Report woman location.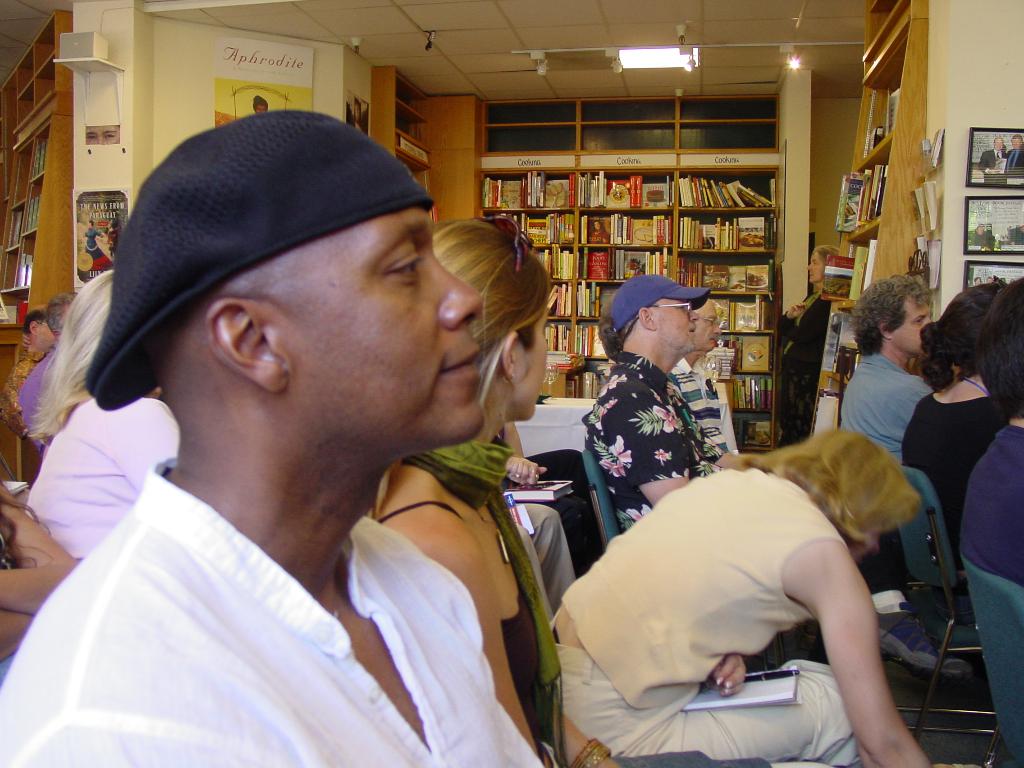
Report: pyautogui.locateOnScreen(600, 390, 931, 755).
